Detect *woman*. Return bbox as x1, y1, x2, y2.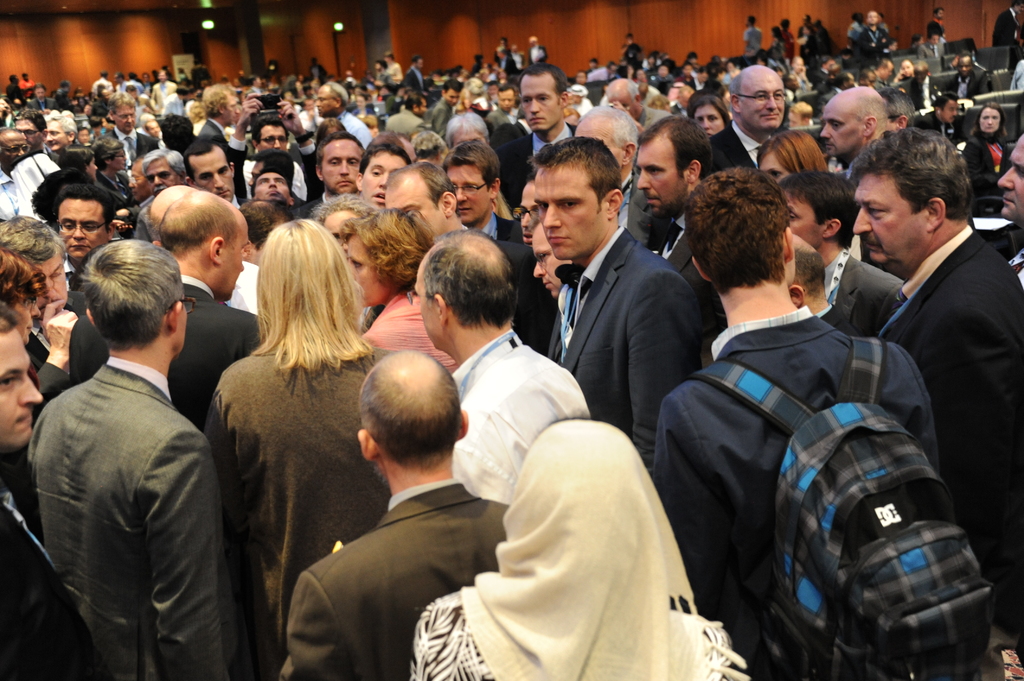
223, 221, 436, 680.
